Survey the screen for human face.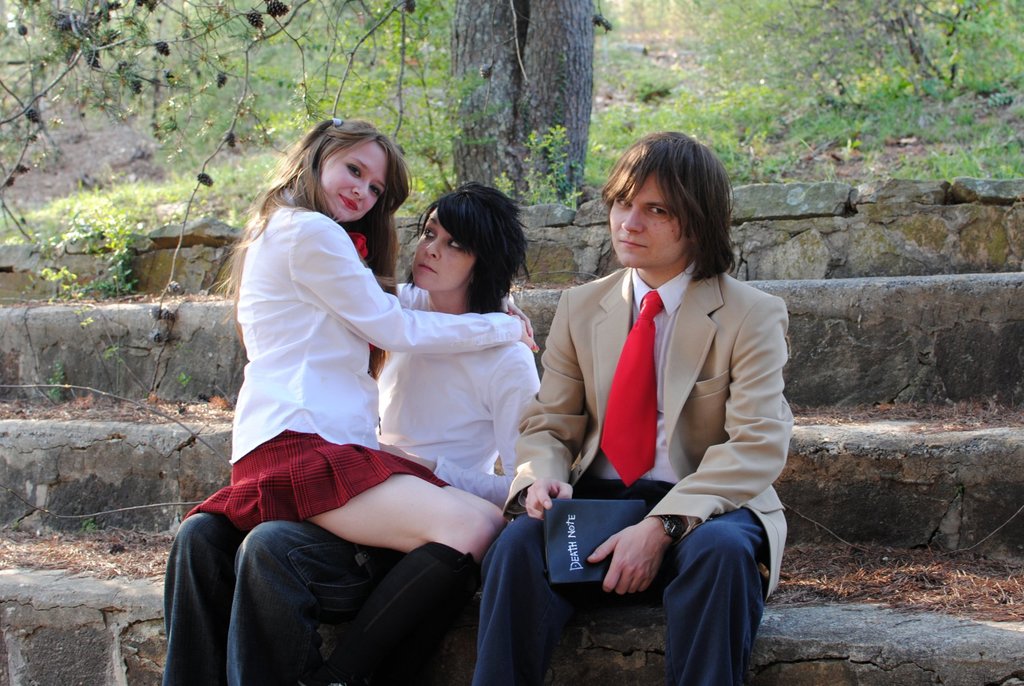
Survey found: 609/165/689/264.
